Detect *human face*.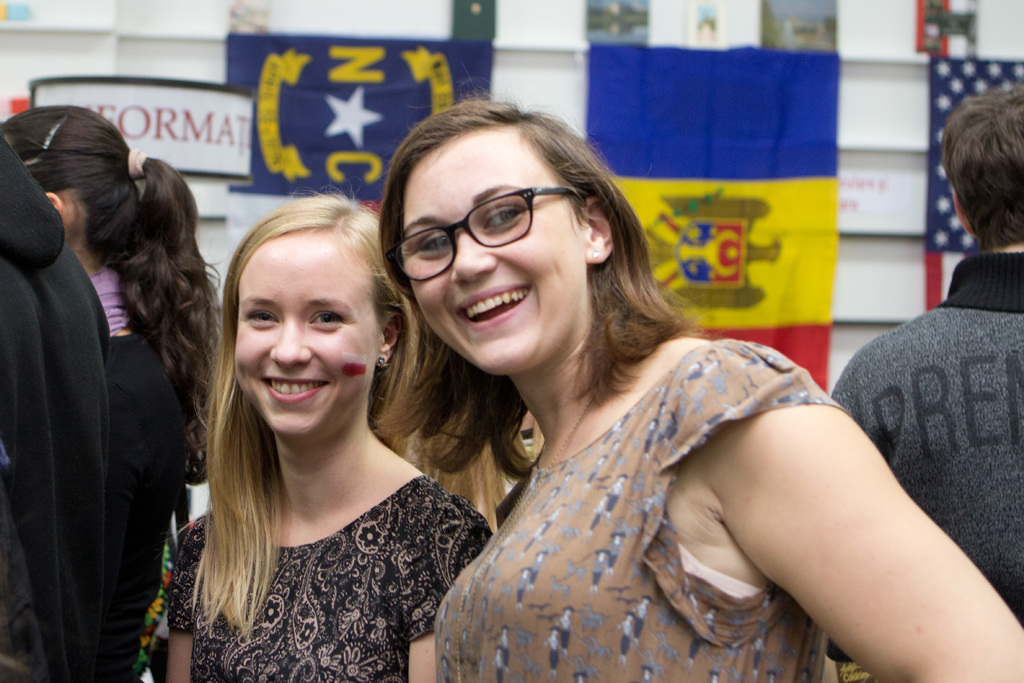
Detected at region(236, 233, 380, 440).
